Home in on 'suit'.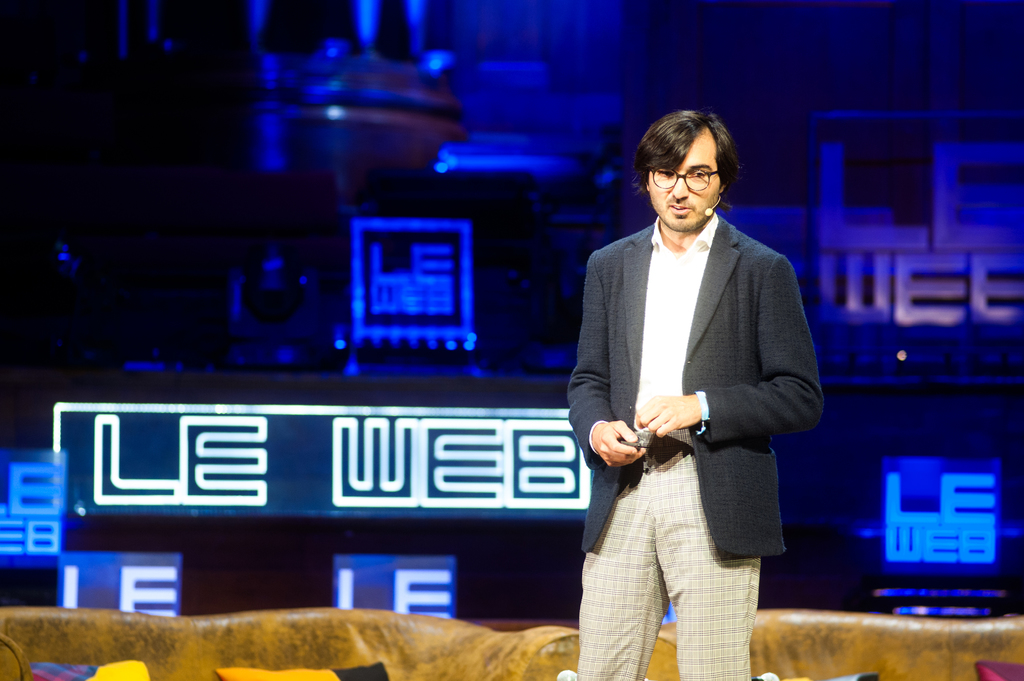
Homed in at locate(543, 228, 822, 632).
